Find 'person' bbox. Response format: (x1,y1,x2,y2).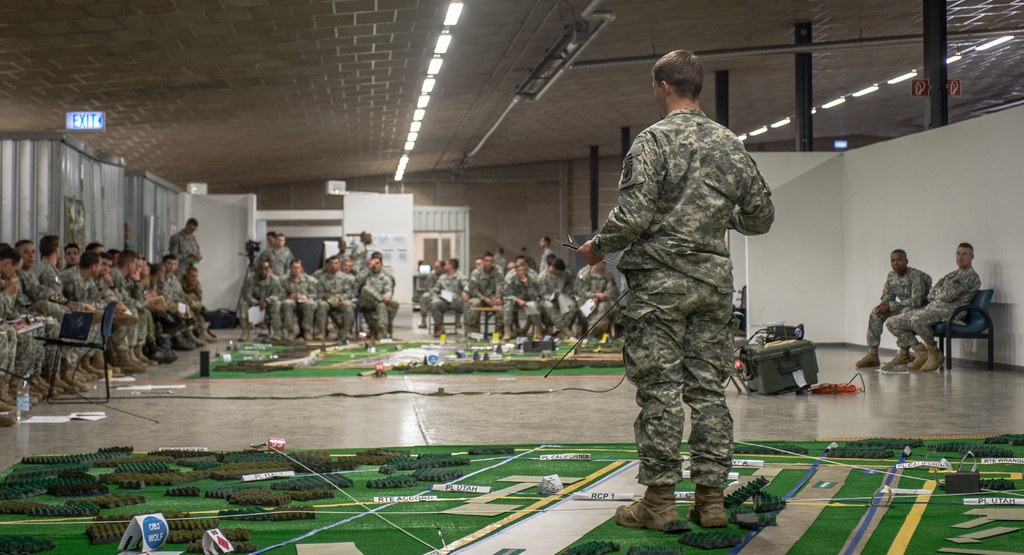
(227,257,278,346).
